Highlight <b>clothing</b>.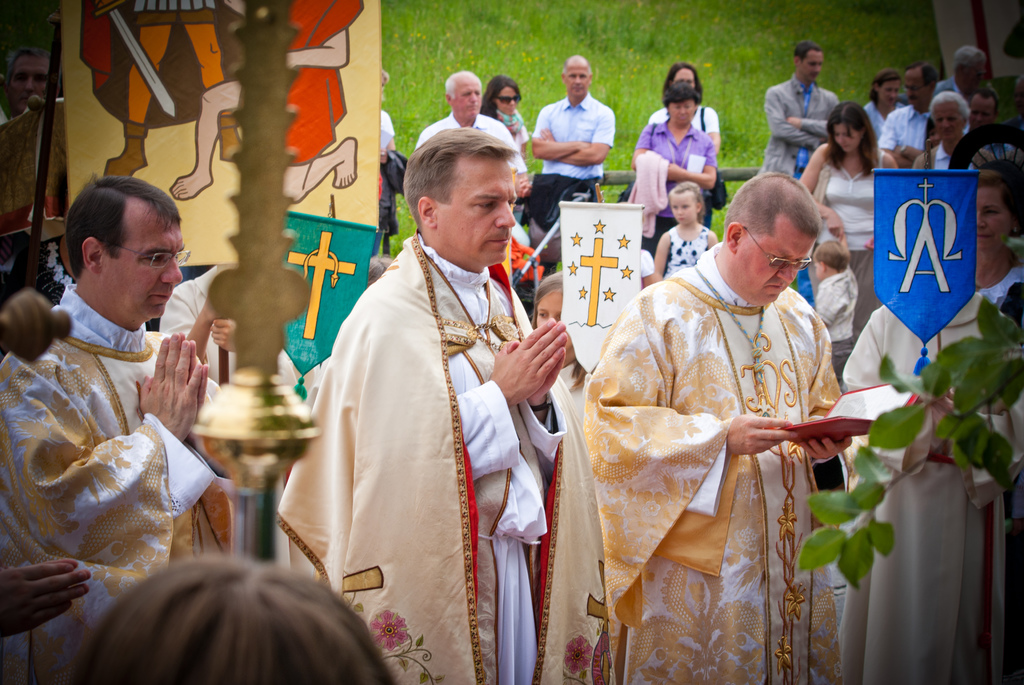
Highlighted region: bbox=[418, 109, 535, 185].
